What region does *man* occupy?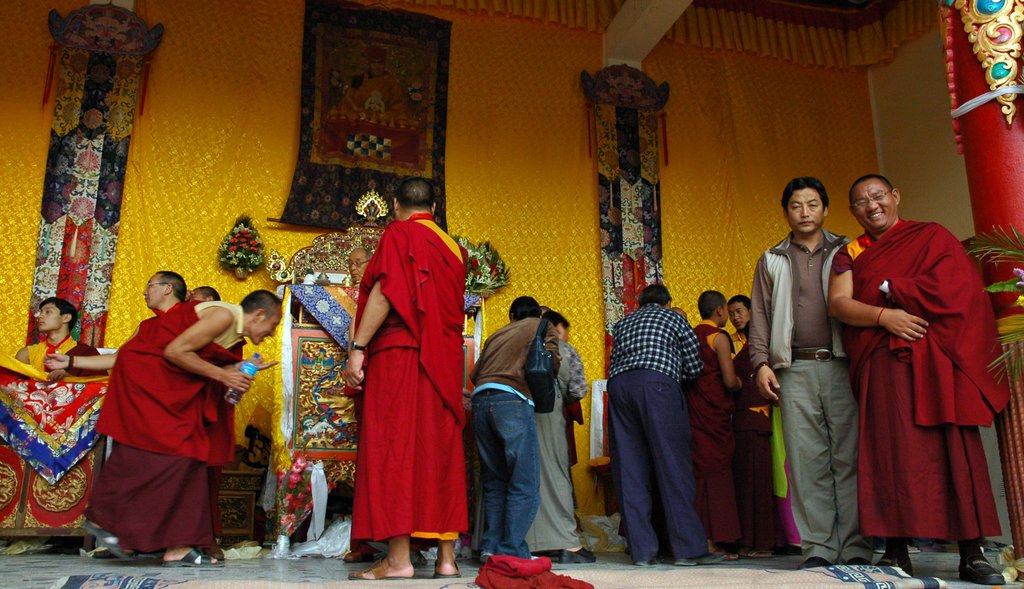
BBox(15, 293, 108, 373).
